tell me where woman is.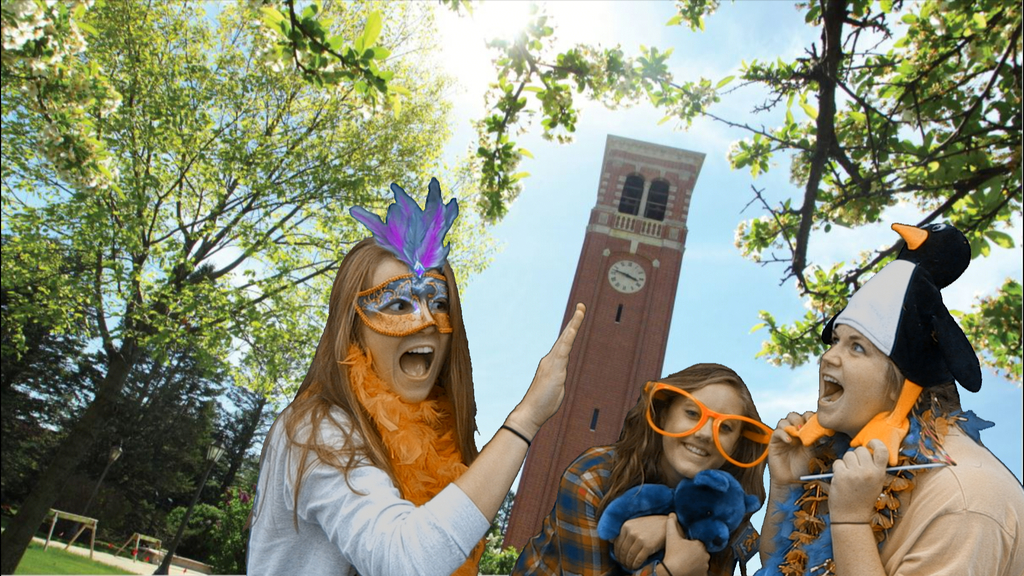
woman is at region(754, 214, 1023, 575).
